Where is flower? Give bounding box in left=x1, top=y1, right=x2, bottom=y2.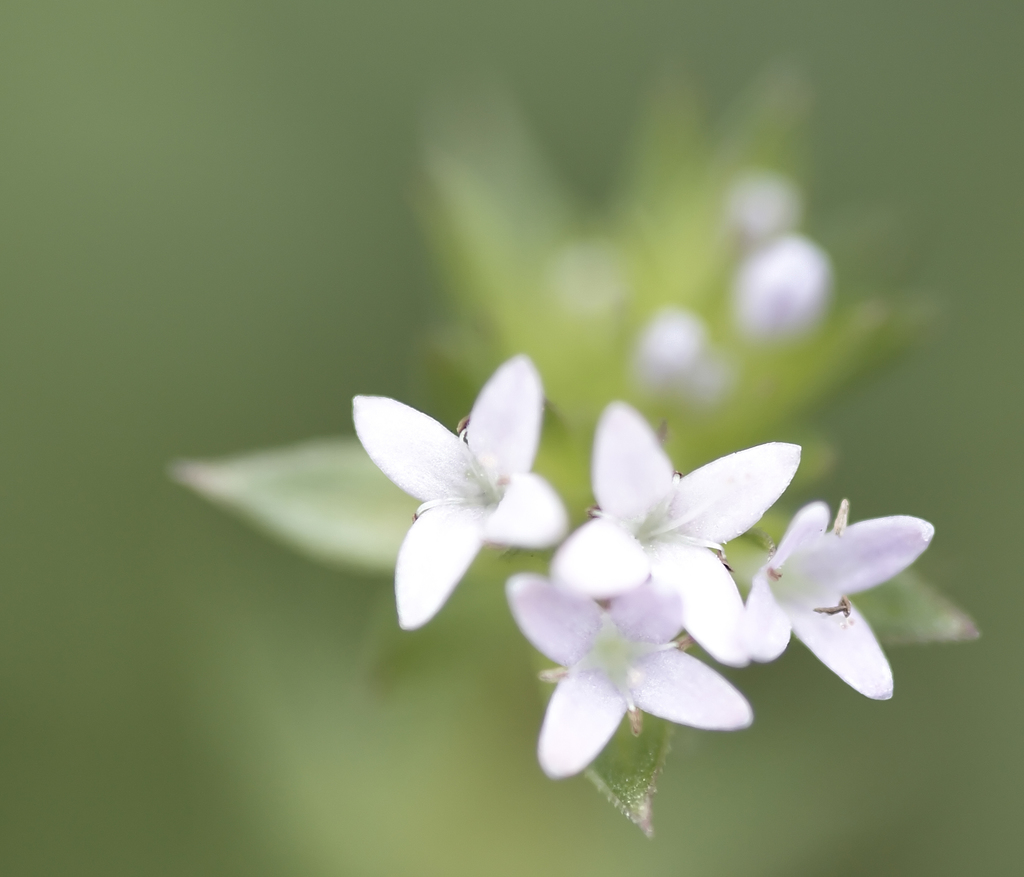
left=744, top=498, right=938, bottom=700.
